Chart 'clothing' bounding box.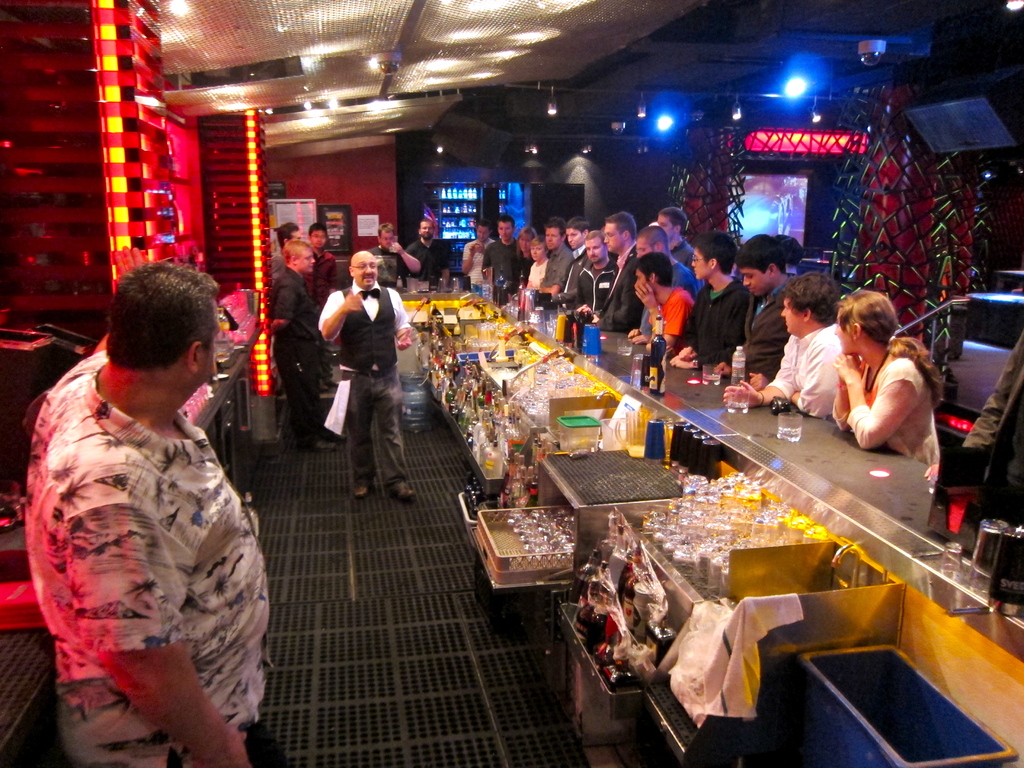
Charted: 652 287 690 338.
